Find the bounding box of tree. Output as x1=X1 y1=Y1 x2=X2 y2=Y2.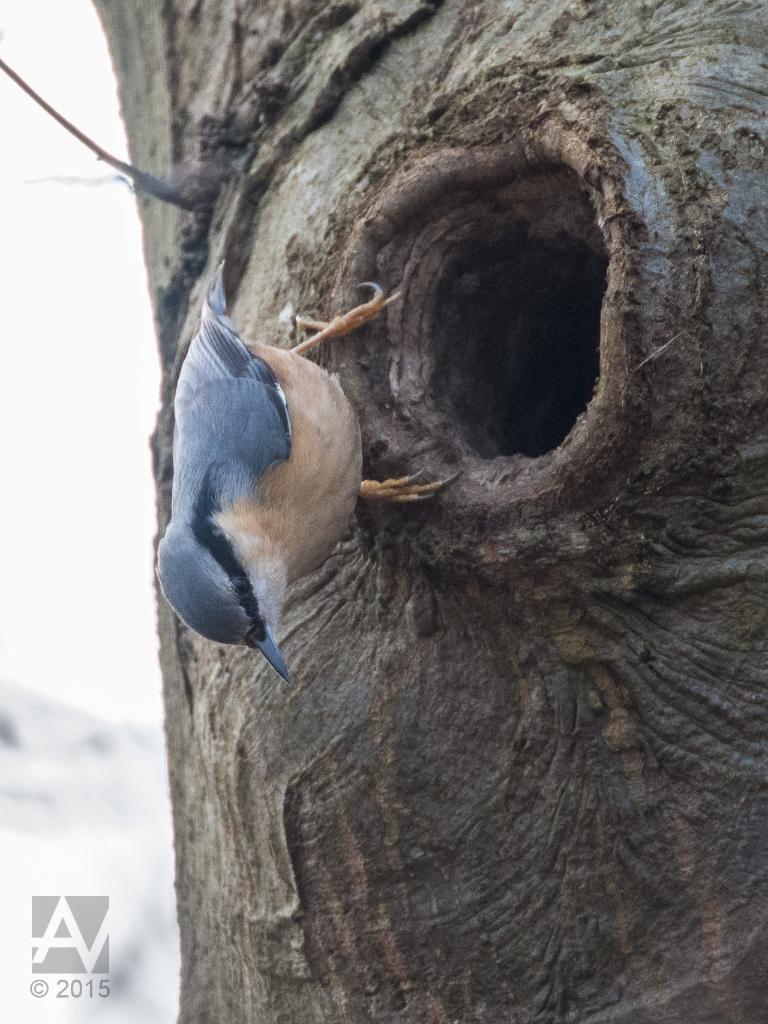
x1=0 y1=0 x2=767 y2=1023.
